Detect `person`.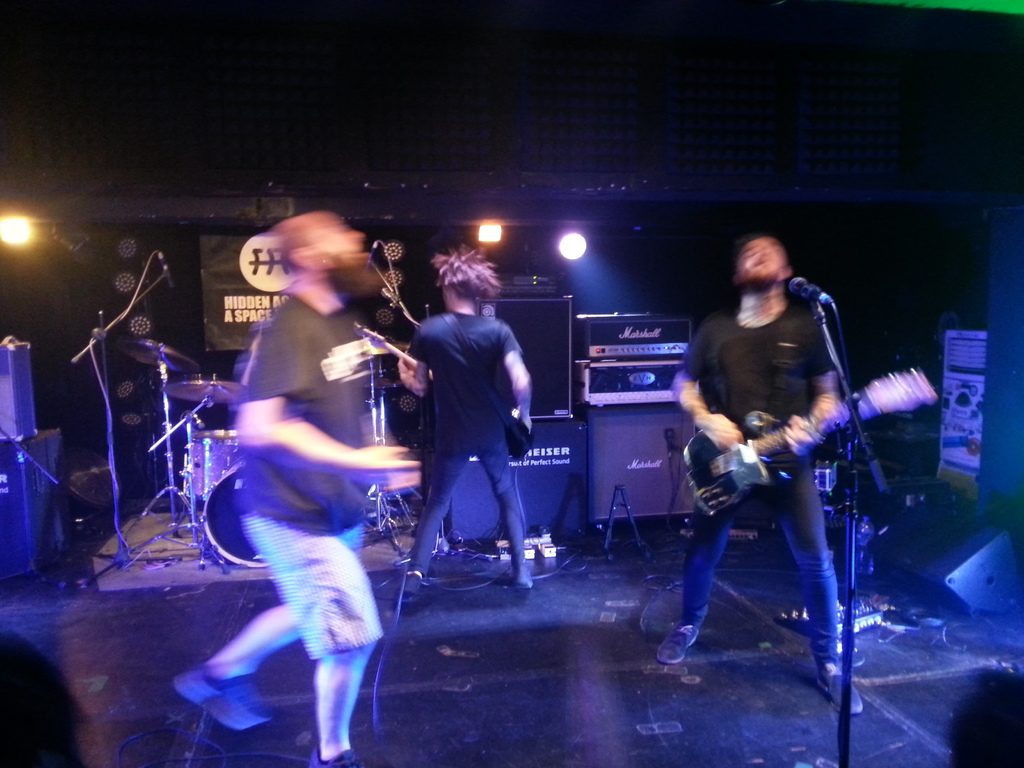
Detected at x1=170 y1=209 x2=424 y2=767.
